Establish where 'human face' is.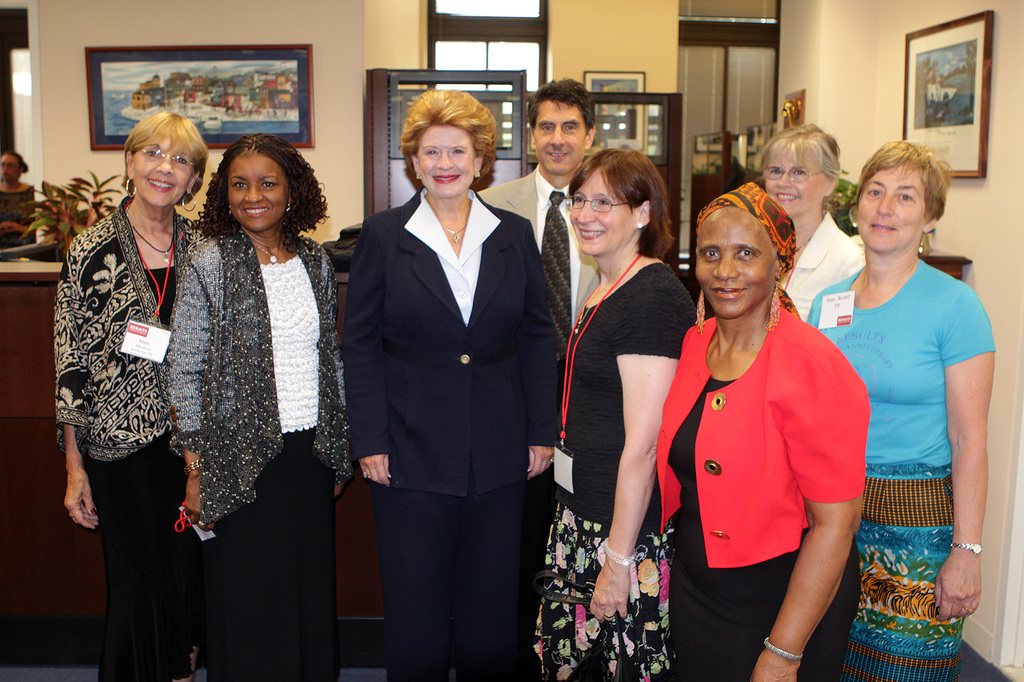
Established at BBox(696, 204, 773, 314).
